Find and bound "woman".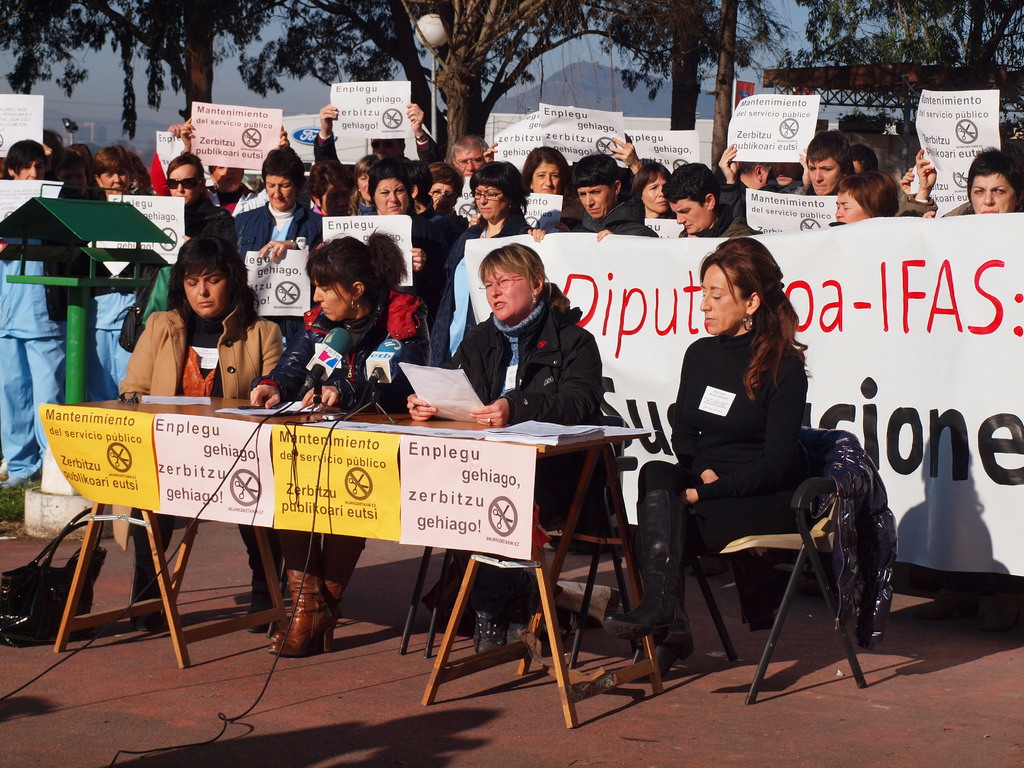
Bound: region(621, 230, 808, 659).
